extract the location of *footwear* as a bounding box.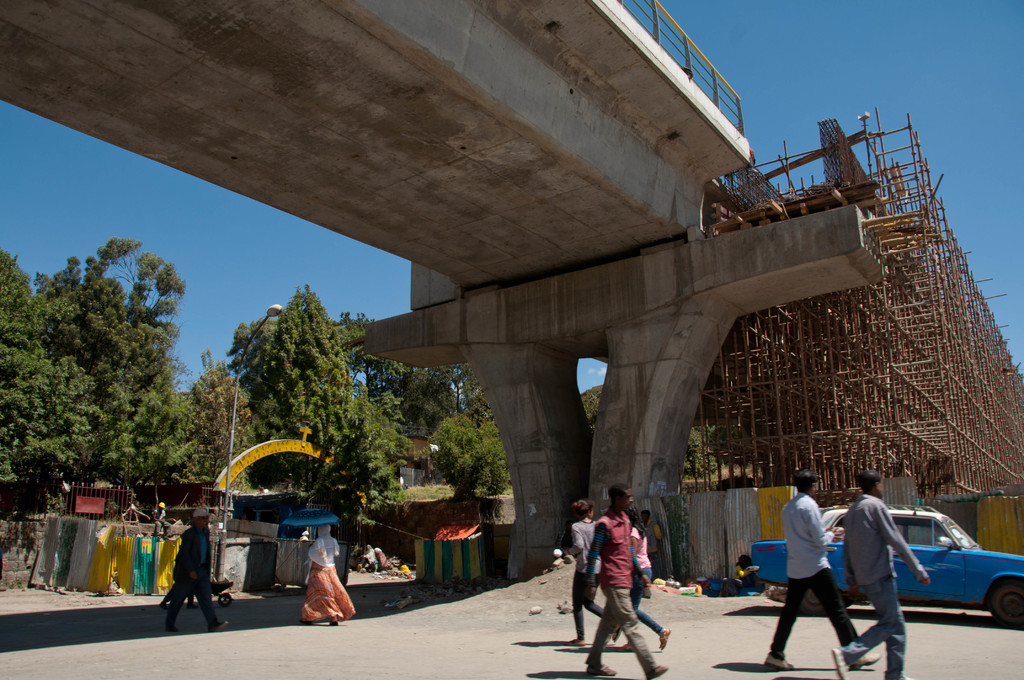
bbox(762, 655, 790, 674).
